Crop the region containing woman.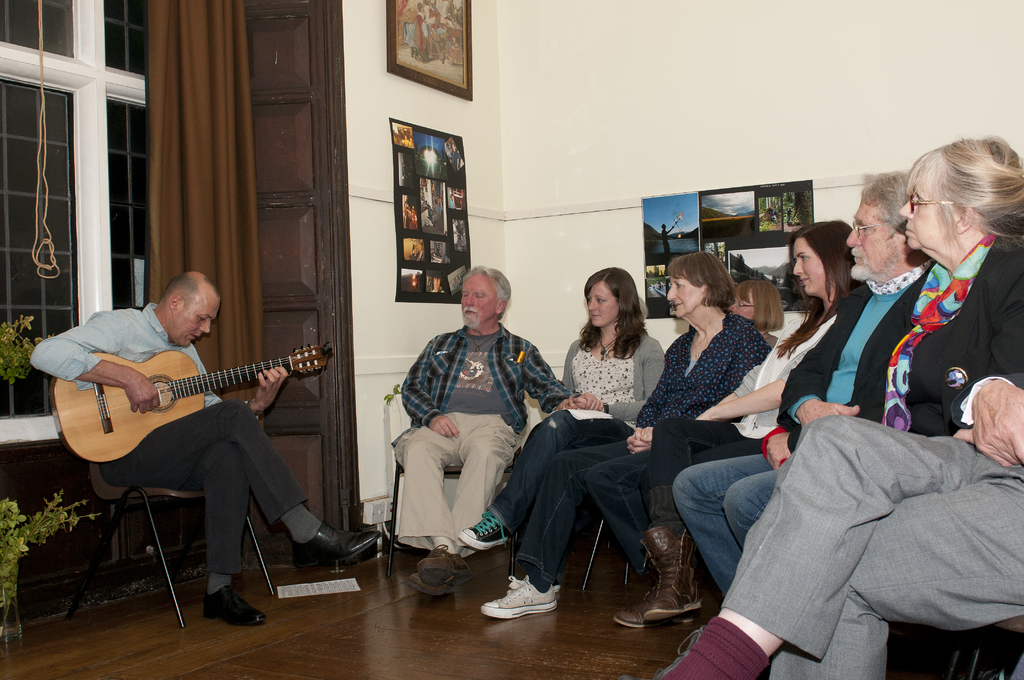
Crop region: 614, 220, 867, 628.
